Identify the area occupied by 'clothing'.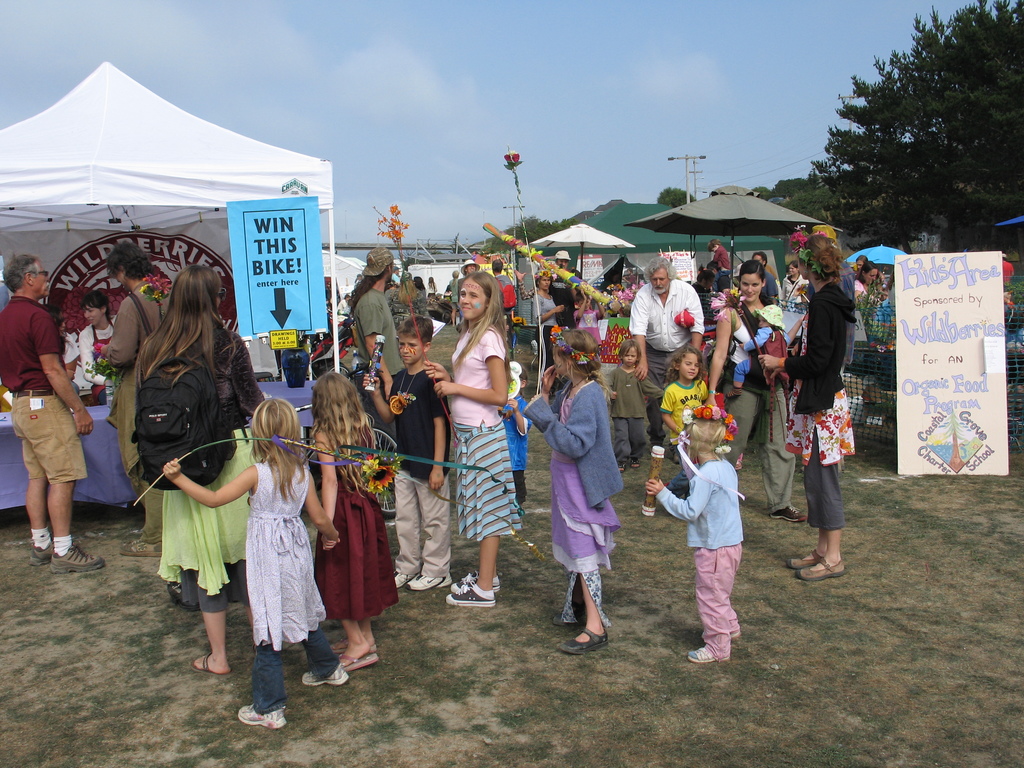
Area: bbox(628, 278, 701, 438).
